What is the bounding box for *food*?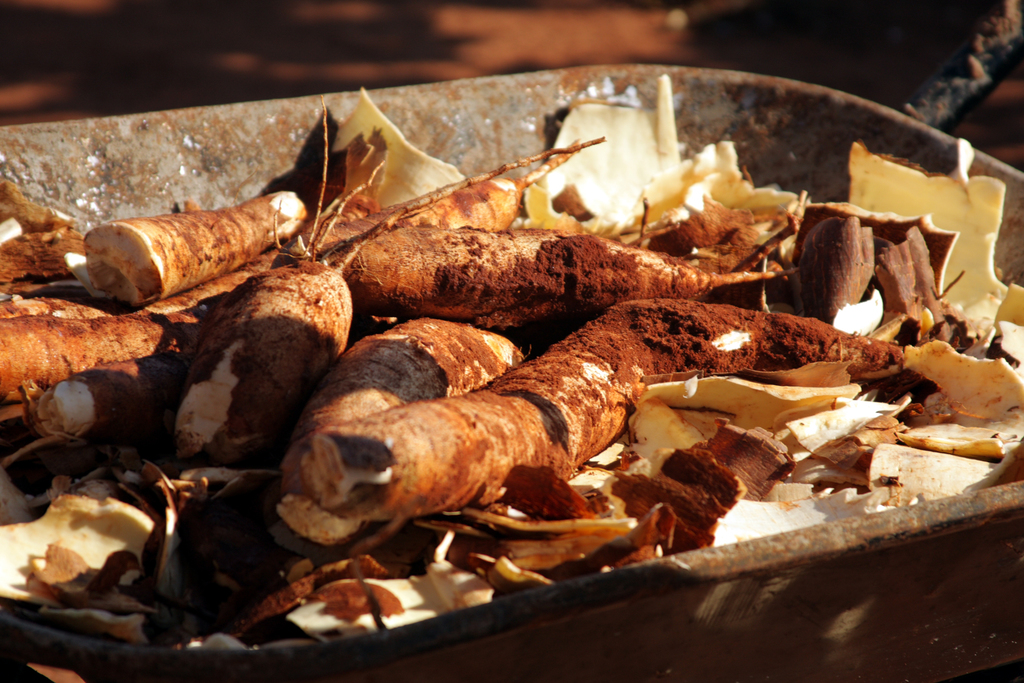
0:178:36:611.
